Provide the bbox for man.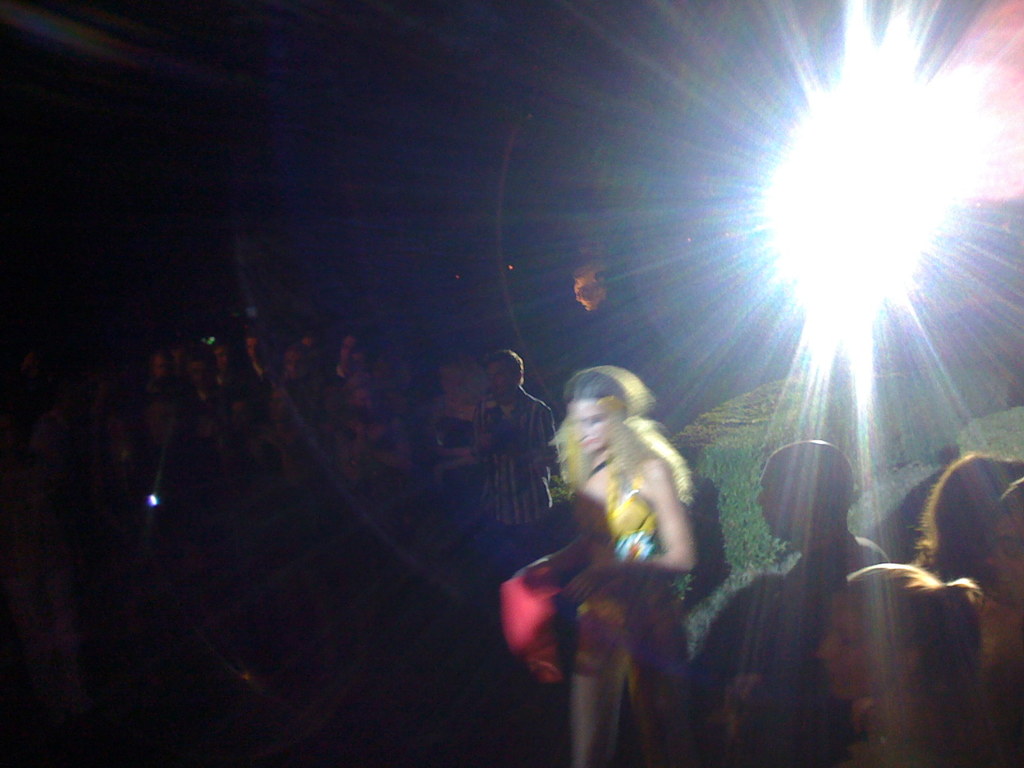
rect(695, 439, 903, 760).
